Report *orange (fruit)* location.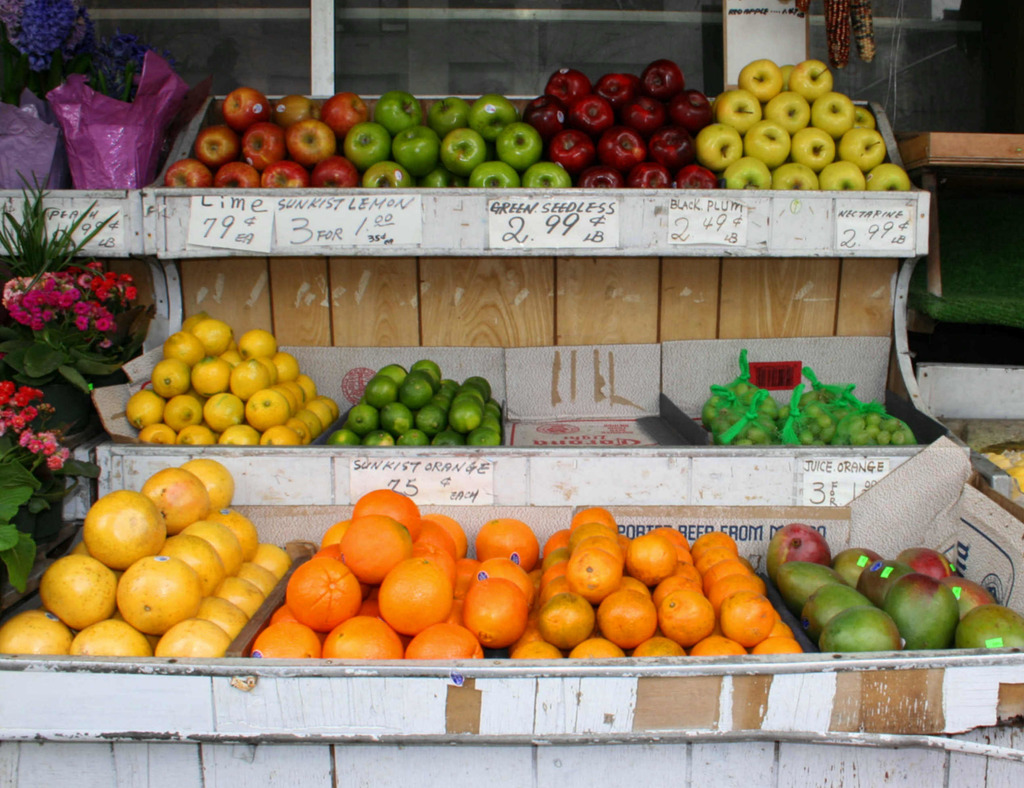
Report: <box>483,576,522,645</box>.
